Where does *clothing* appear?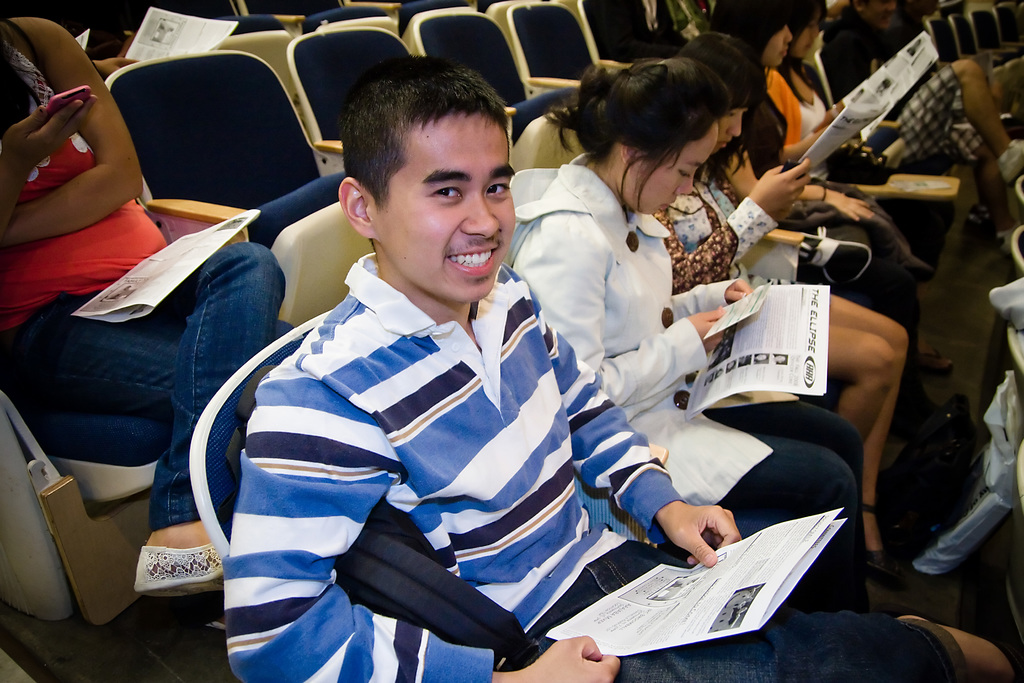
Appears at bbox=[648, 169, 797, 297].
